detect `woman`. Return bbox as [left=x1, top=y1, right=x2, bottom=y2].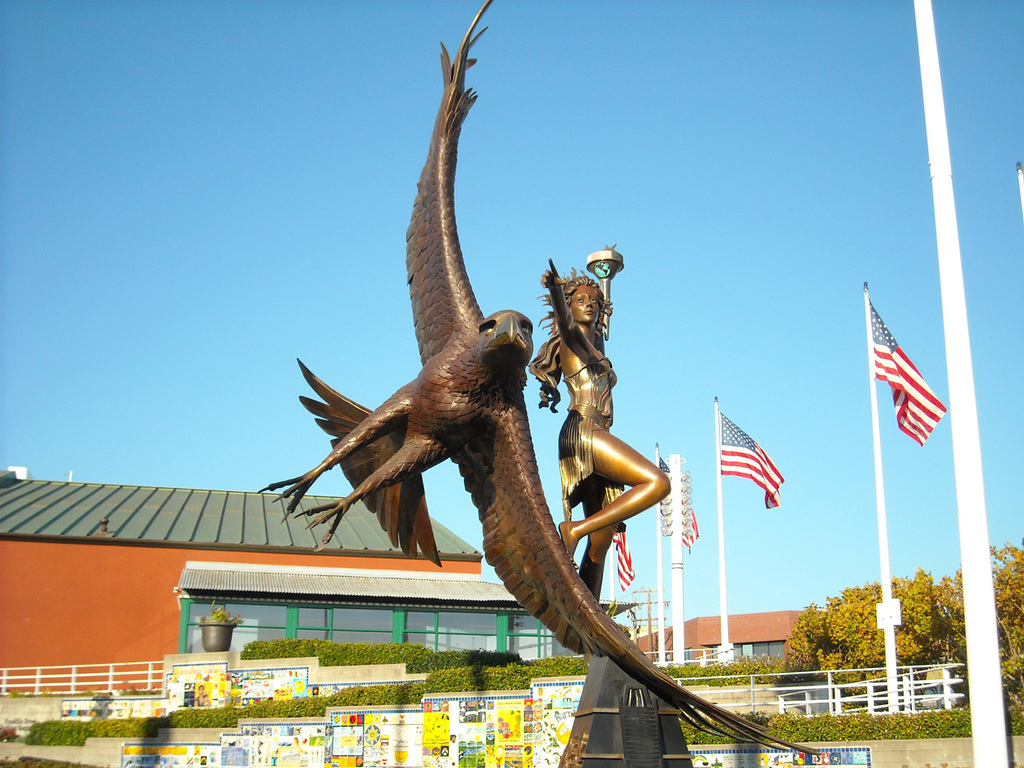
[left=526, top=259, right=671, bottom=606].
